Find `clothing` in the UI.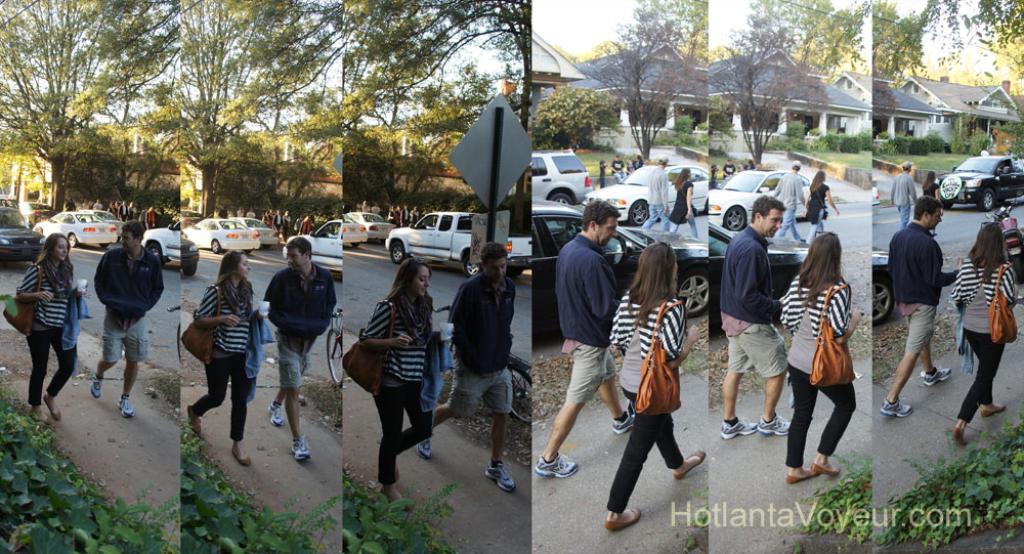
UI element at region(609, 387, 686, 507).
